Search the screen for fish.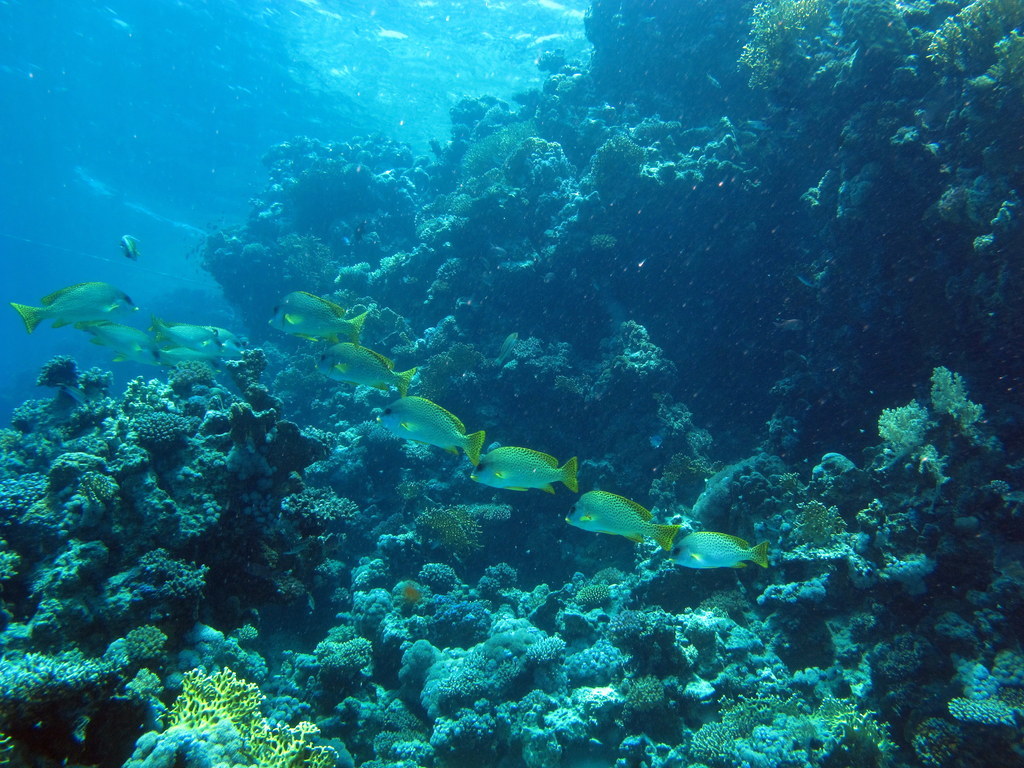
Found at x1=319, y1=342, x2=417, y2=401.
